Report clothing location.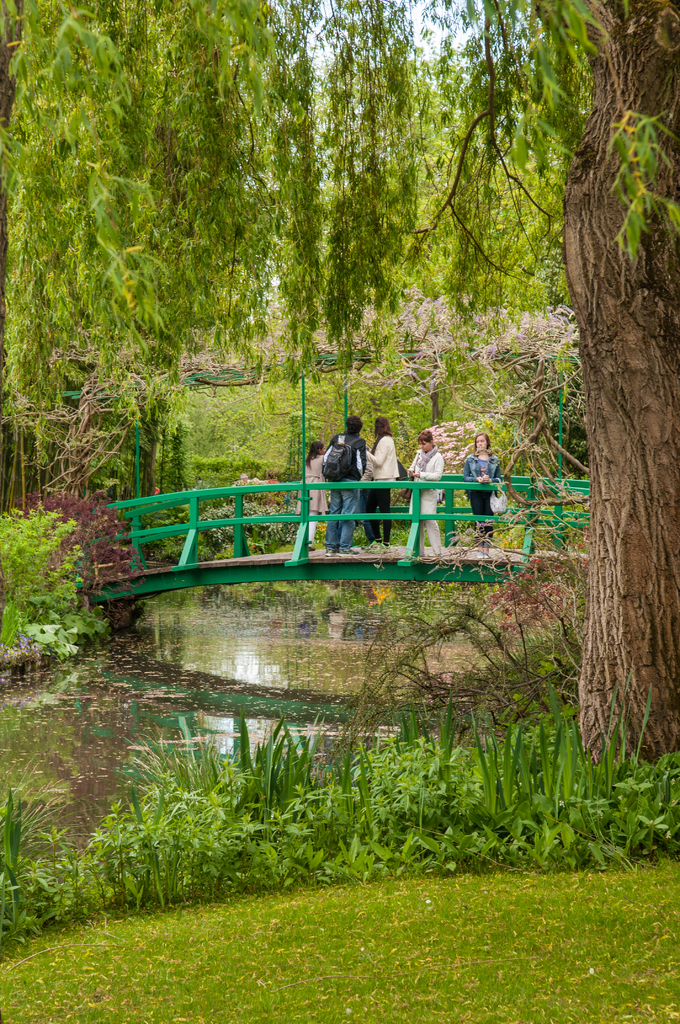
Report: region(357, 481, 390, 541).
